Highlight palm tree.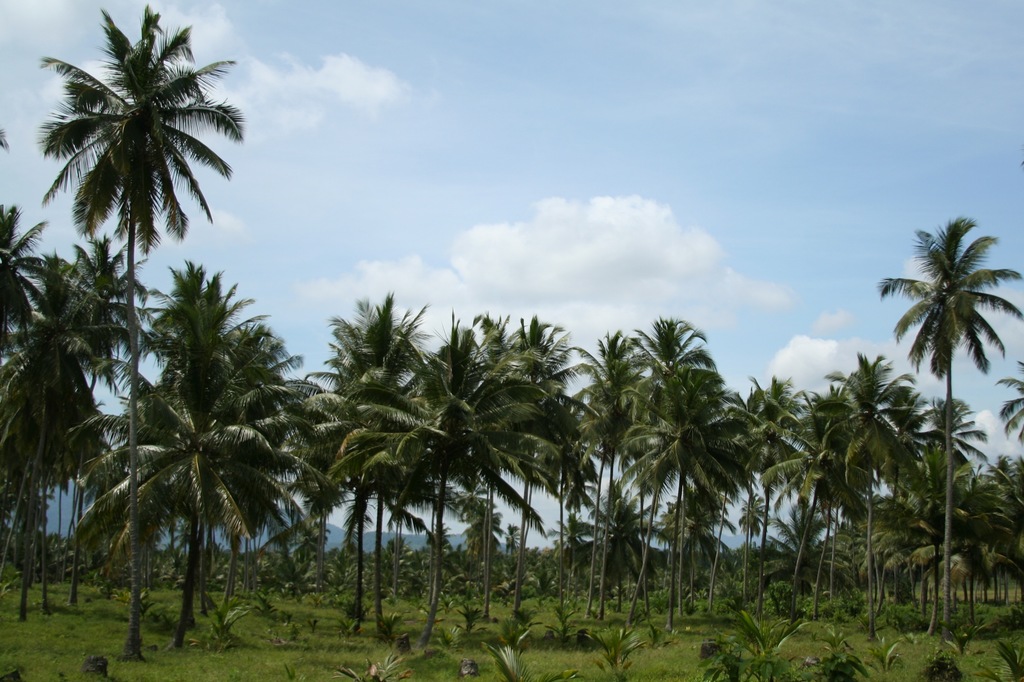
Highlighted region: box(918, 391, 964, 559).
